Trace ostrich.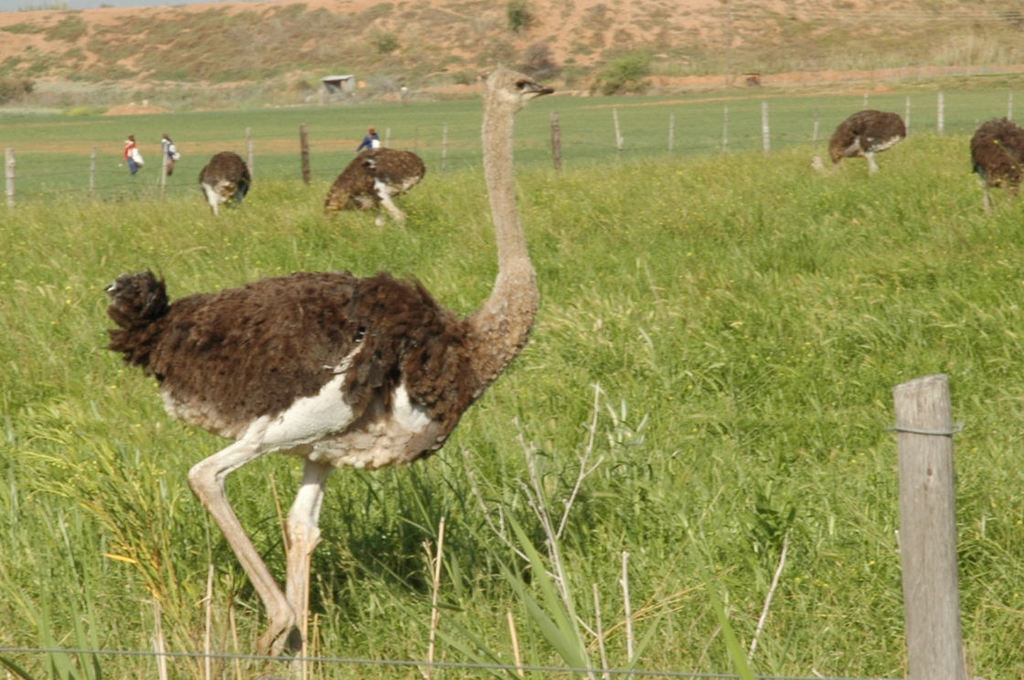
Traced to x1=191 y1=148 x2=253 y2=214.
